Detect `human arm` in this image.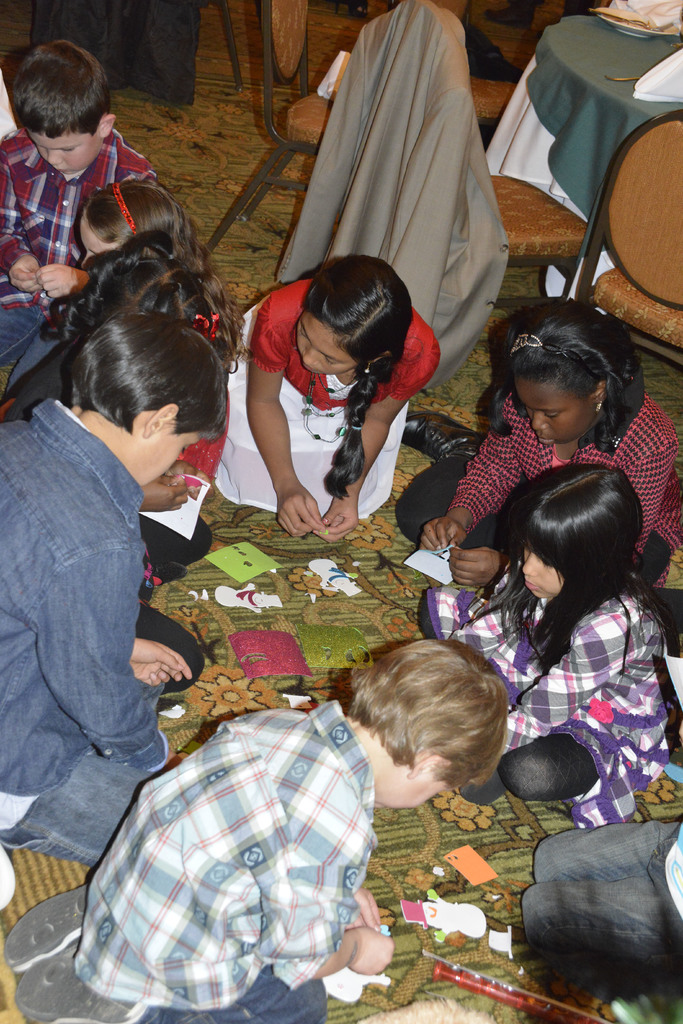
Detection: <region>35, 173, 138, 295</region>.
